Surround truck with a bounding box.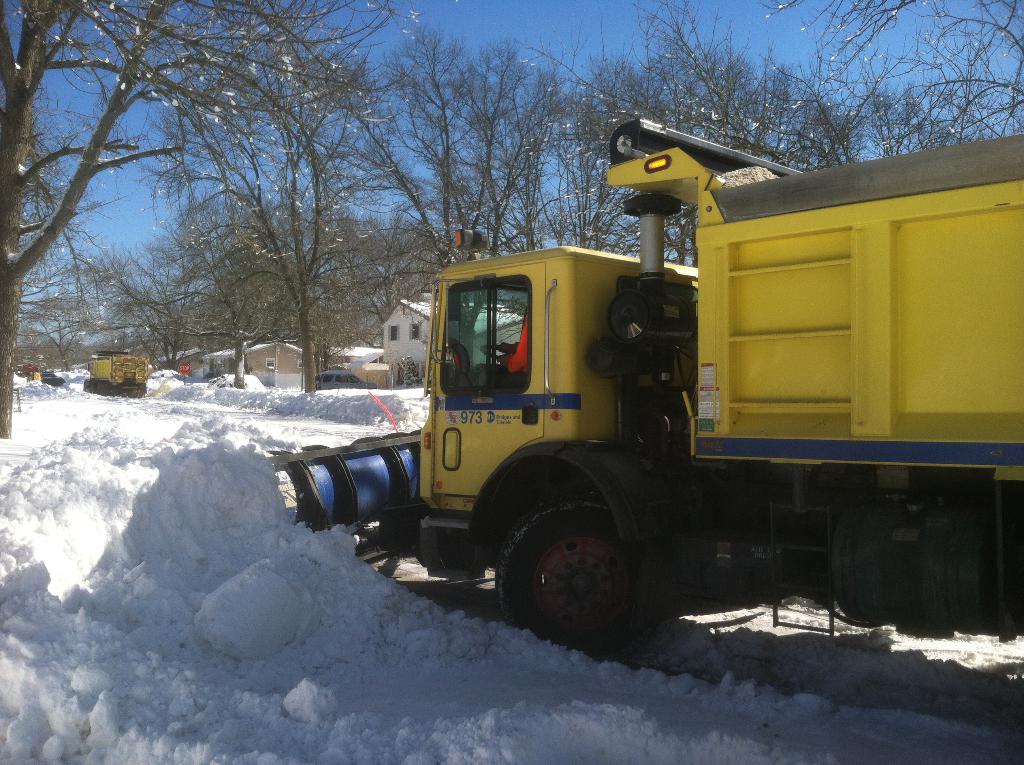
detection(81, 349, 159, 405).
